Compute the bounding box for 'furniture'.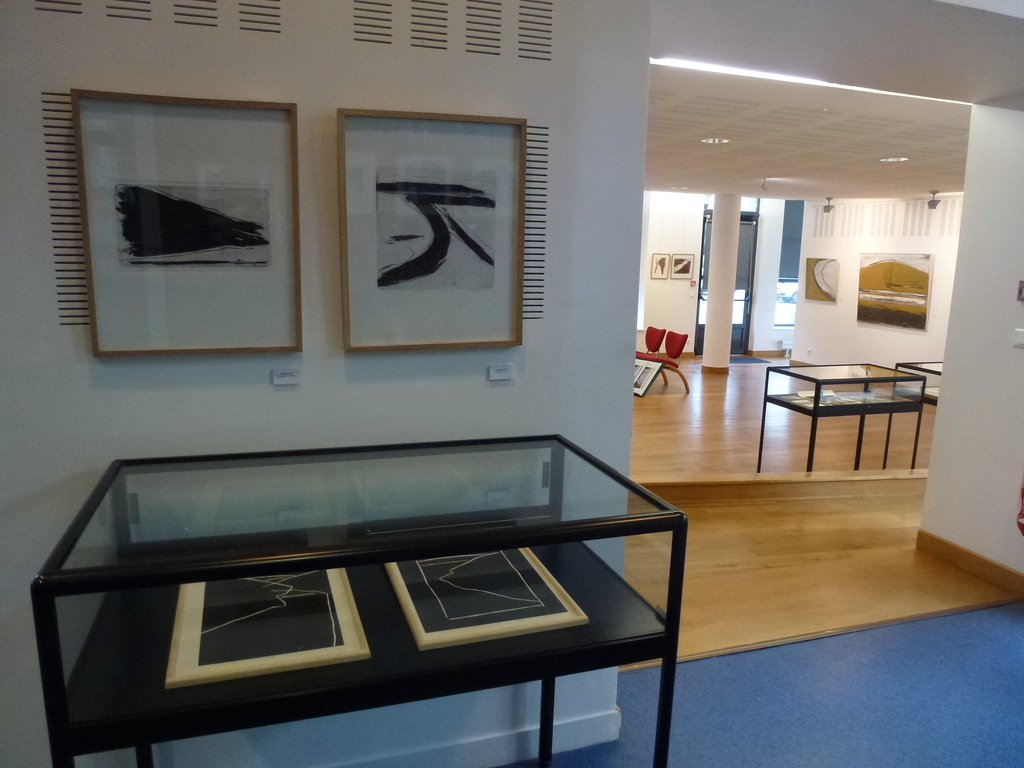
x1=28, y1=425, x2=694, y2=767.
